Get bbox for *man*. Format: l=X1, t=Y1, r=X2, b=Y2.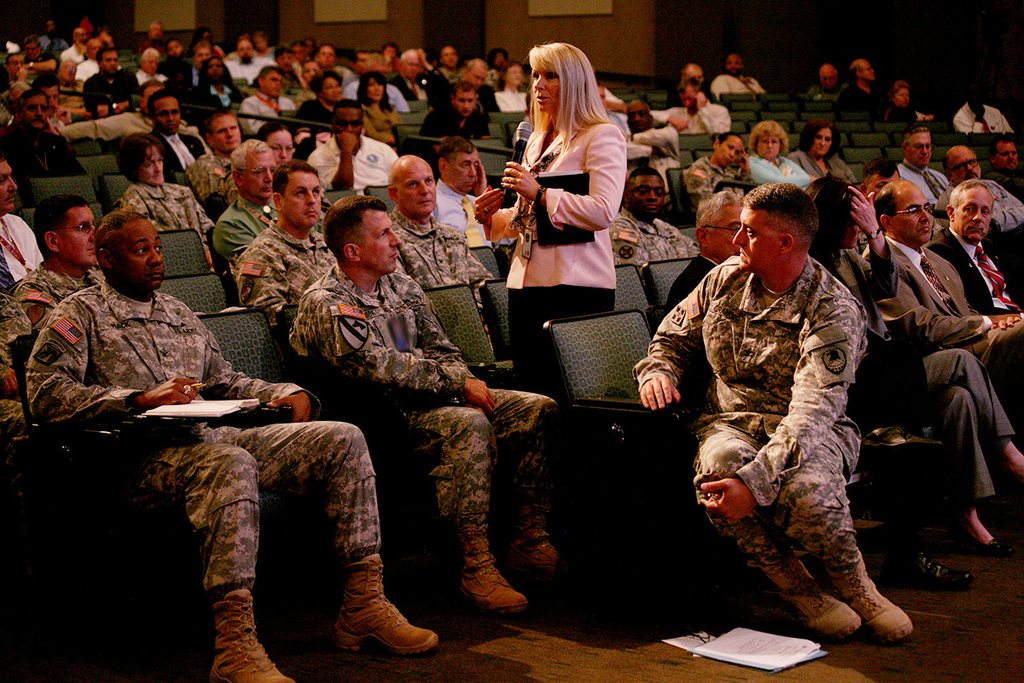
l=309, t=43, r=358, b=85.
